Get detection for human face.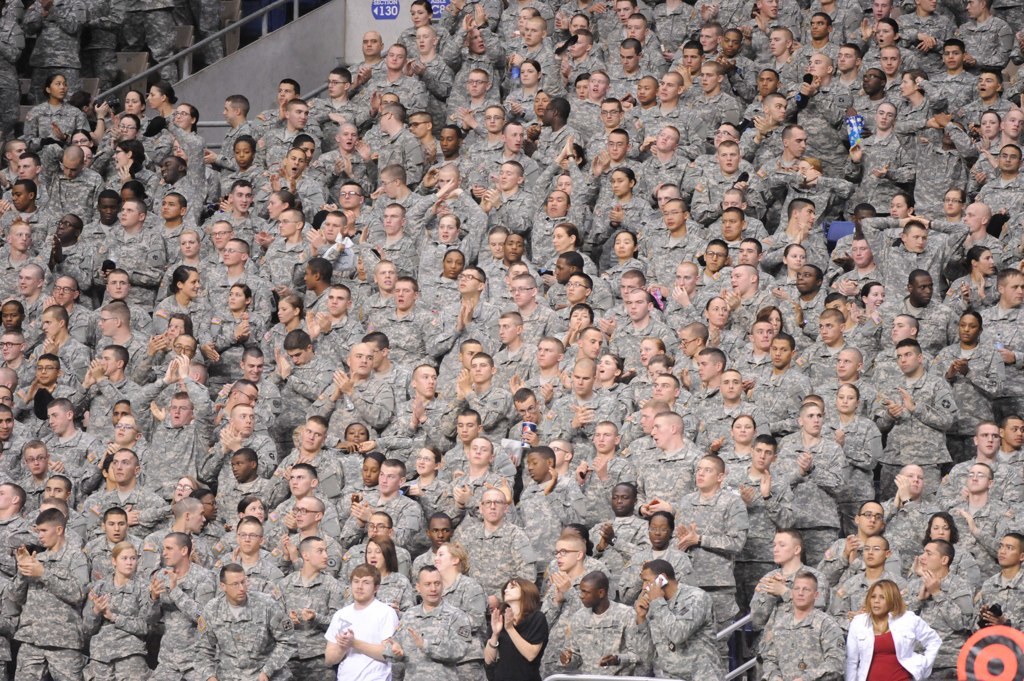
Detection: 221/239/242/267.
